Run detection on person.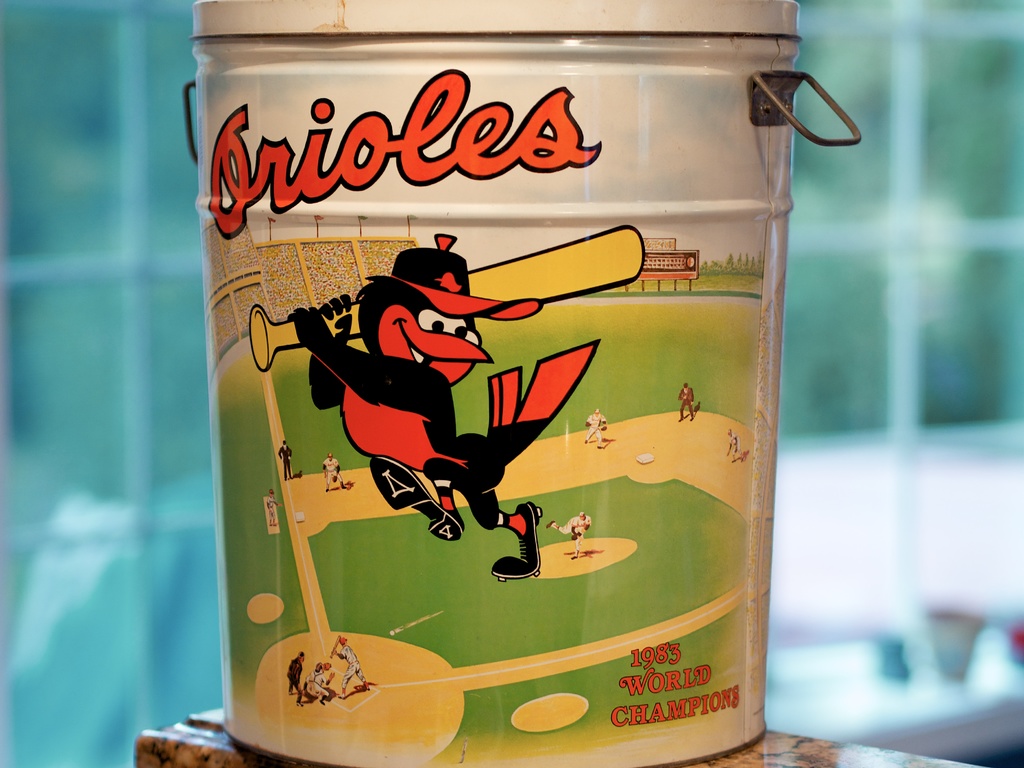
Result: [left=265, top=484, right=282, bottom=527].
